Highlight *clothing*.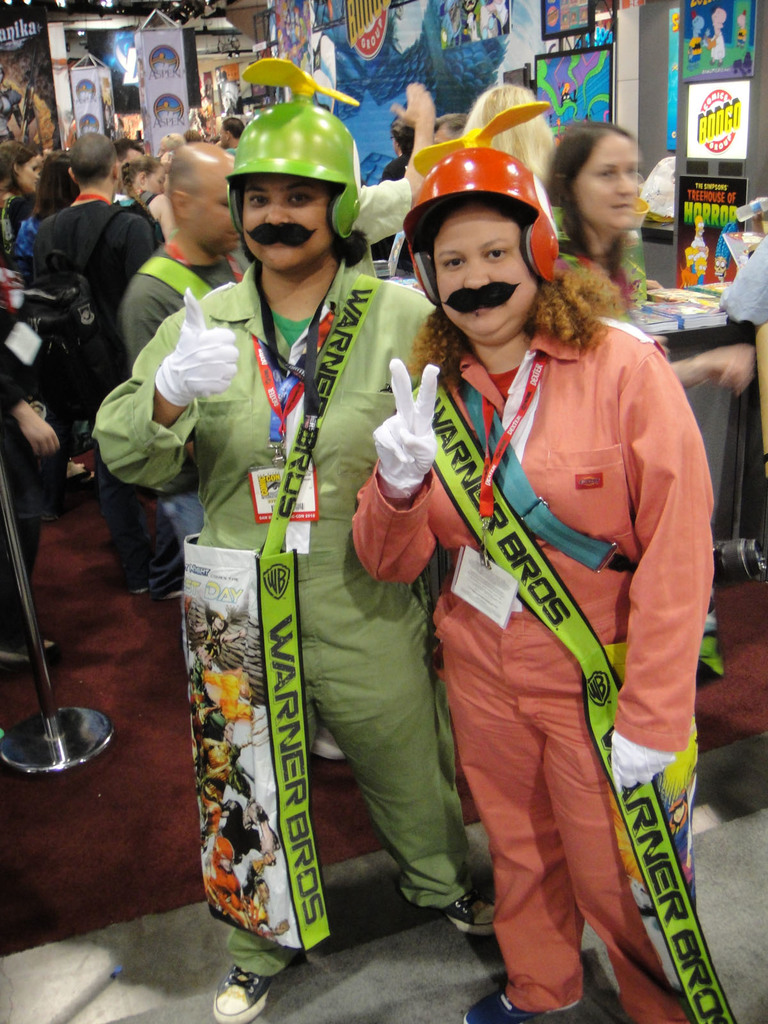
Highlighted region: {"x1": 126, "y1": 237, "x2": 247, "y2": 545}.
